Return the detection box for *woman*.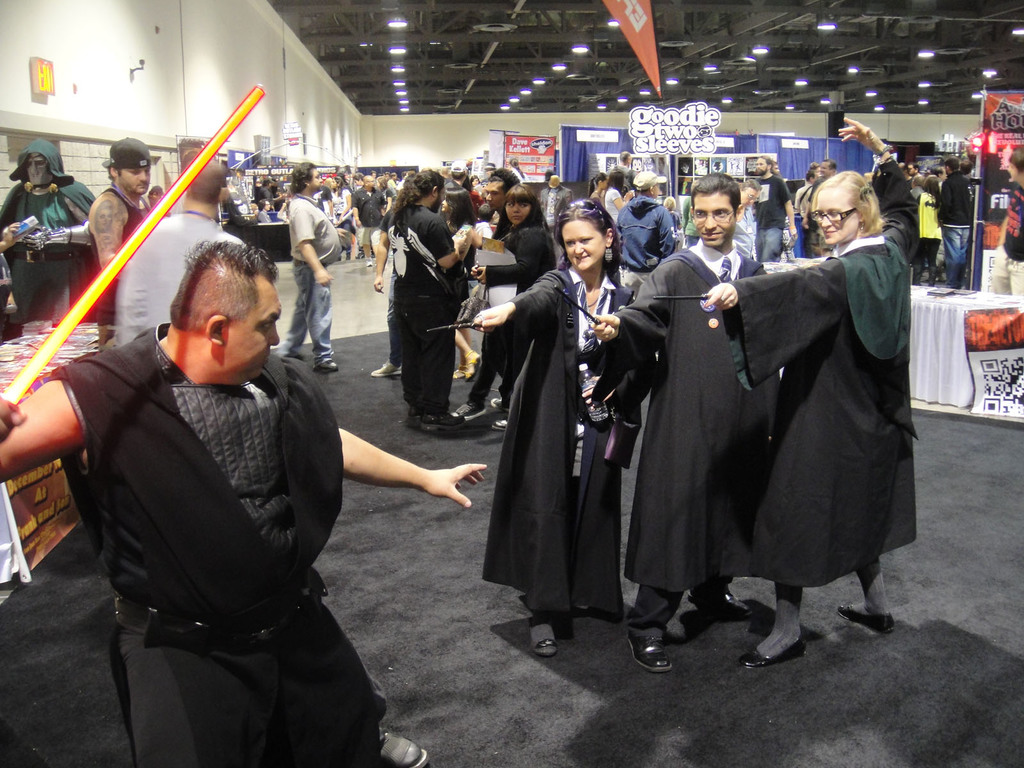
l=471, t=196, r=662, b=659.
